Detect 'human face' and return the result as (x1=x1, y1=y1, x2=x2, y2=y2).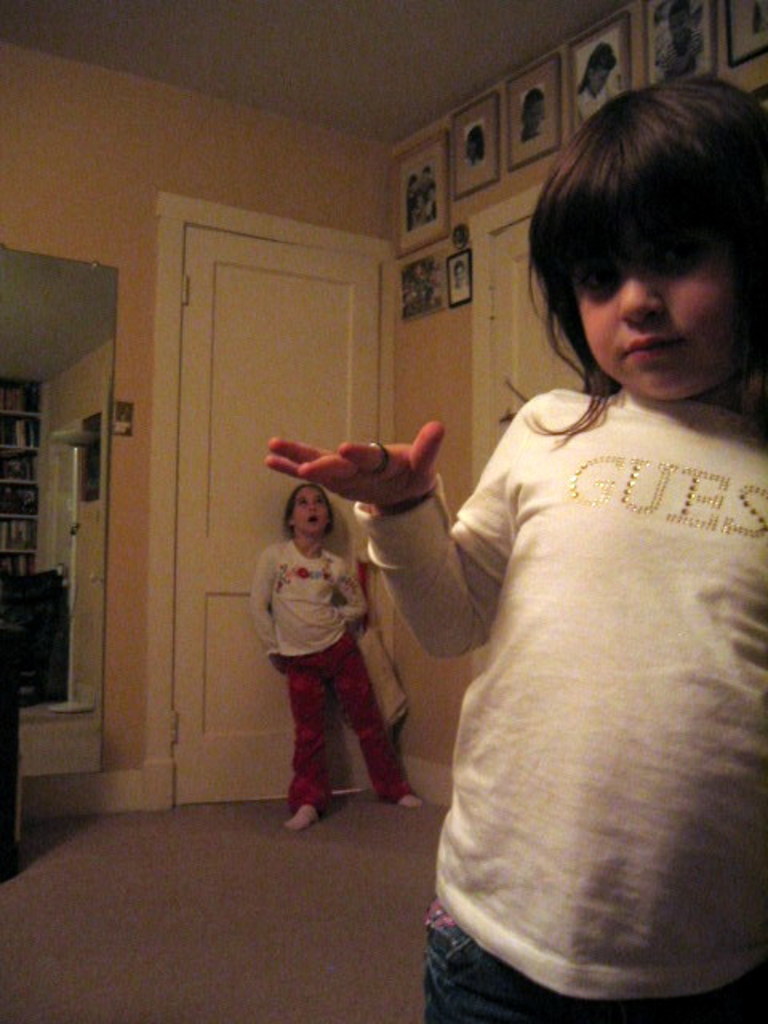
(x1=293, y1=485, x2=333, y2=534).
